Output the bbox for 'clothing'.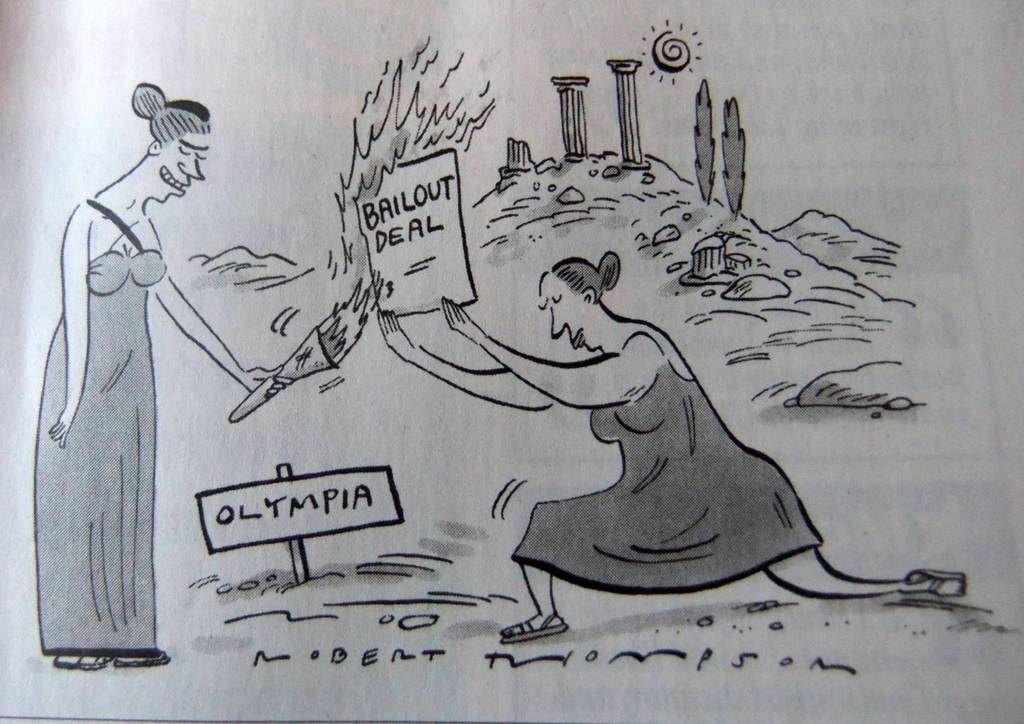
<region>42, 252, 166, 654</region>.
